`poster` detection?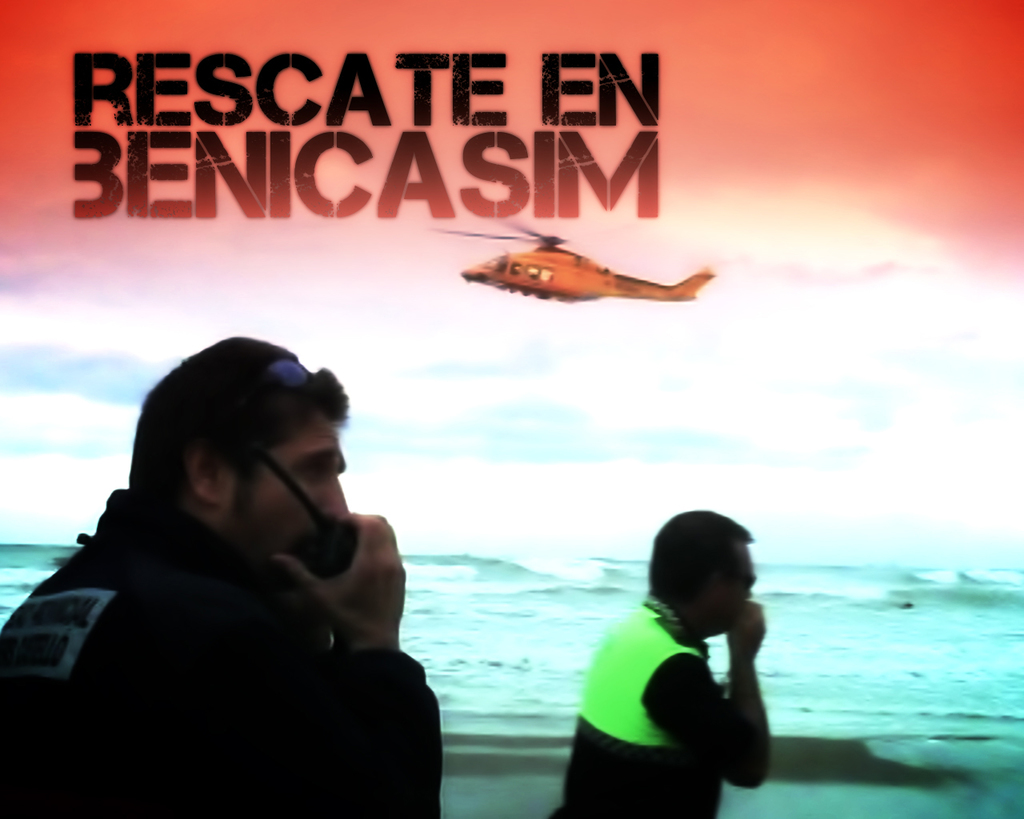
pyautogui.locateOnScreen(0, 0, 1023, 818)
